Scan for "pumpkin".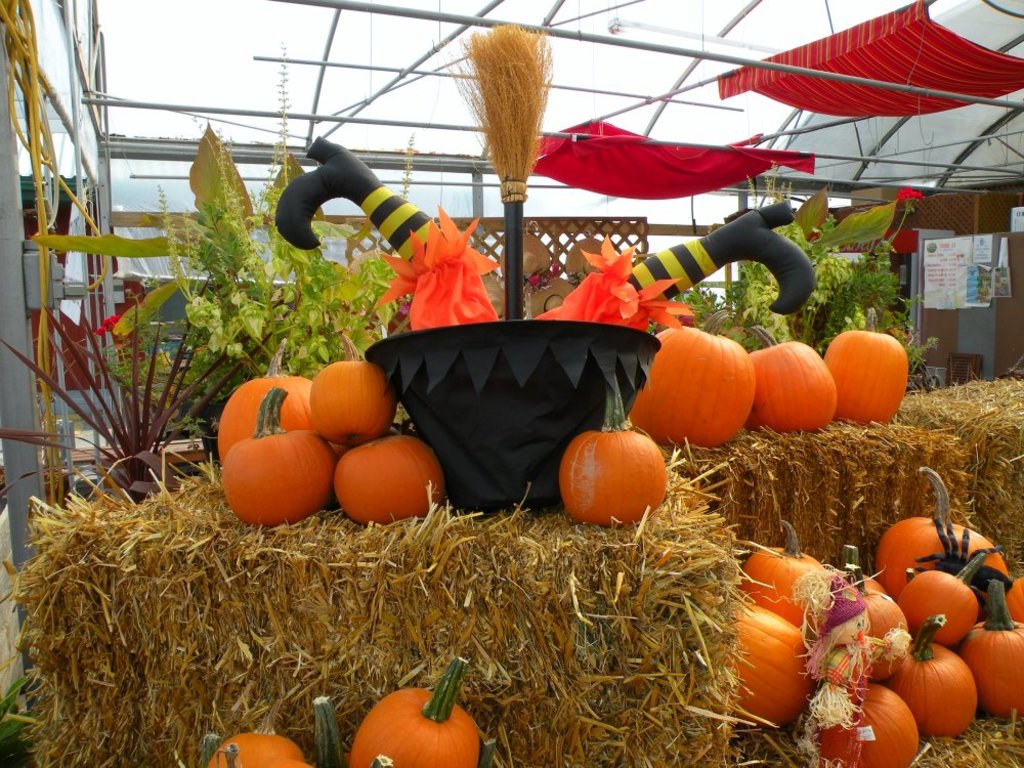
Scan result: 748,335,839,435.
